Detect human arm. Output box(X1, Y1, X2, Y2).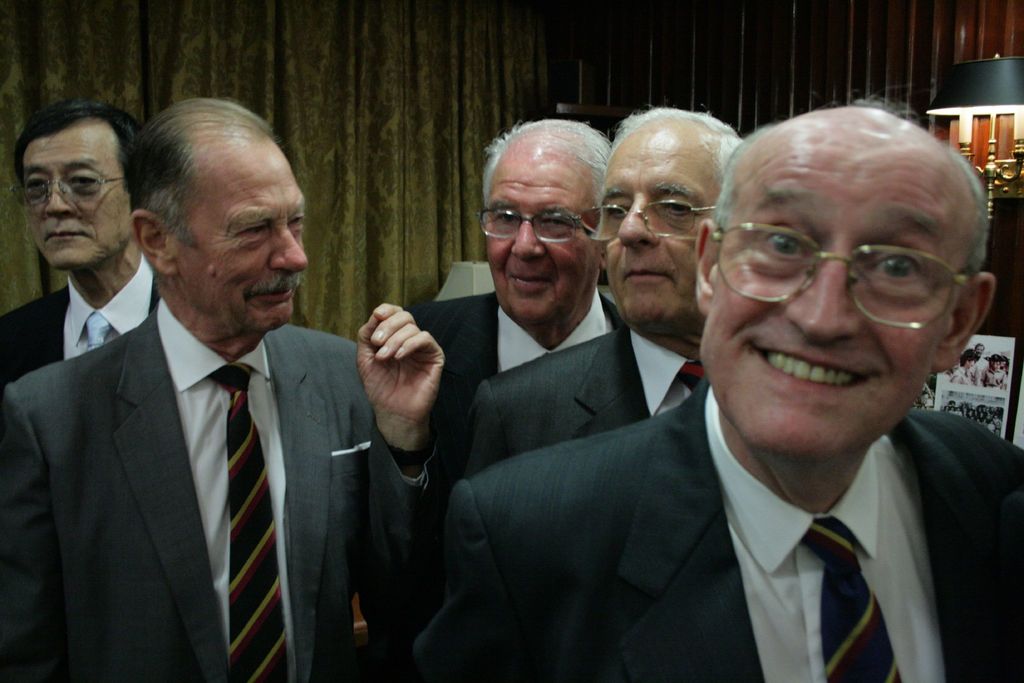
box(324, 308, 444, 646).
